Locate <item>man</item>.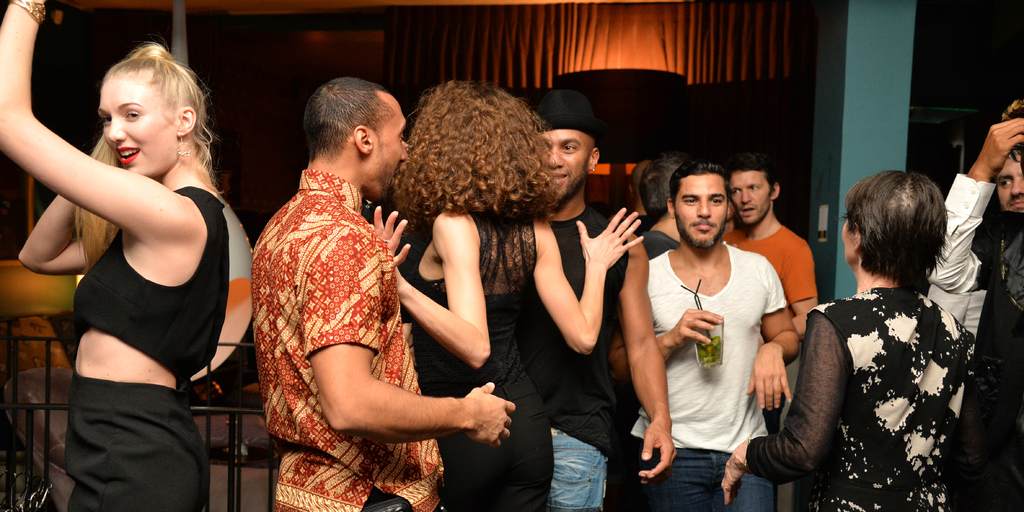
Bounding box: box(995, 150, 1023, 217).
